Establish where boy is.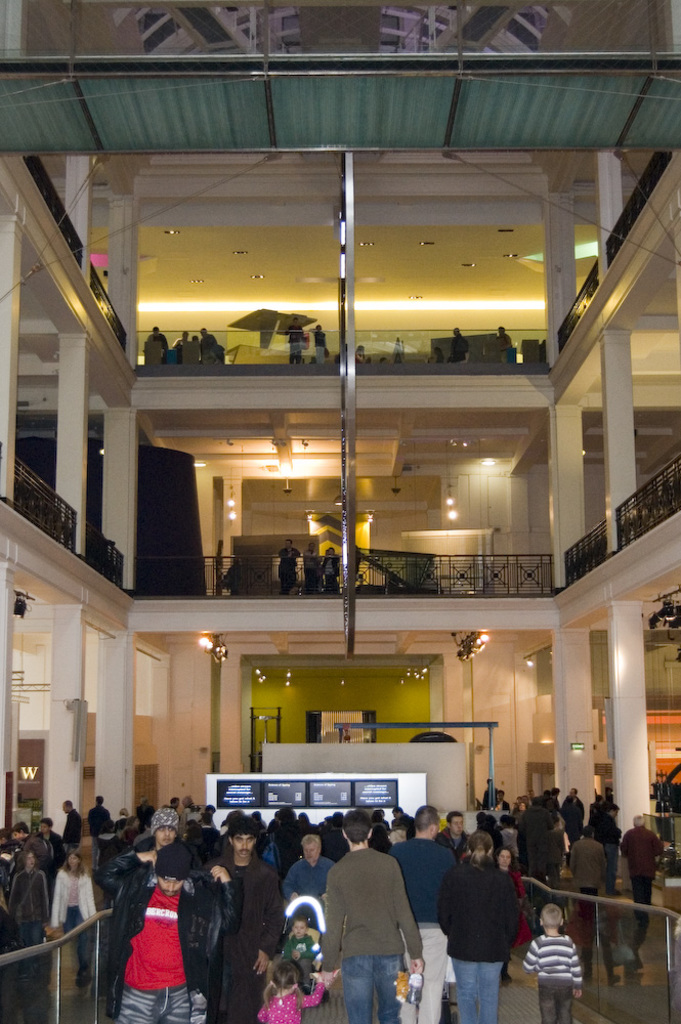
Established at select_region(521, 901, 584, 1023).
